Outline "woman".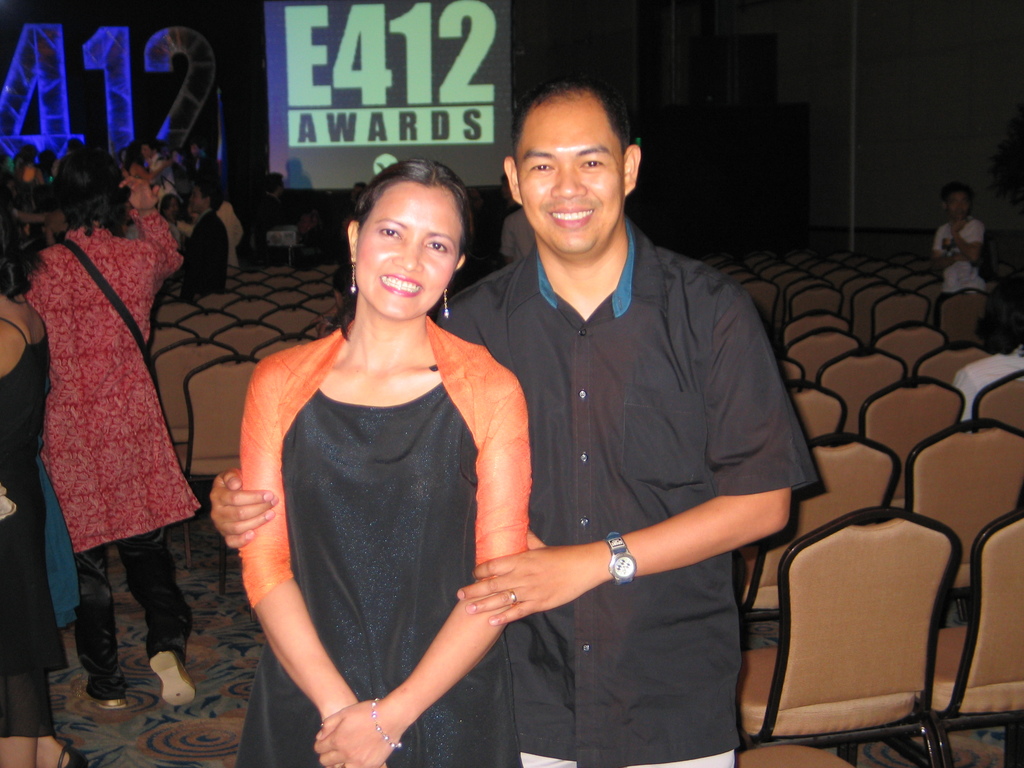
Outline: box(228, 131, 524, 767).
